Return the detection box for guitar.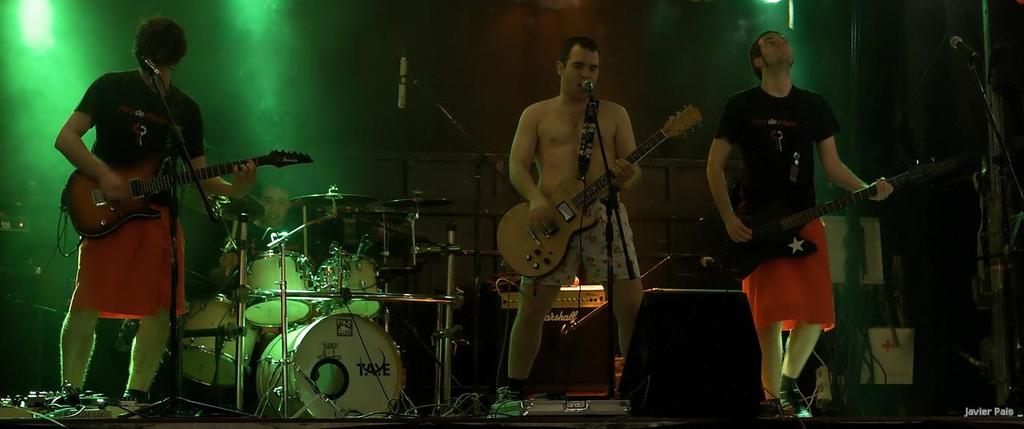
{"x1": 495, "y1": 106, "x2": 710, "y2": 276}.
